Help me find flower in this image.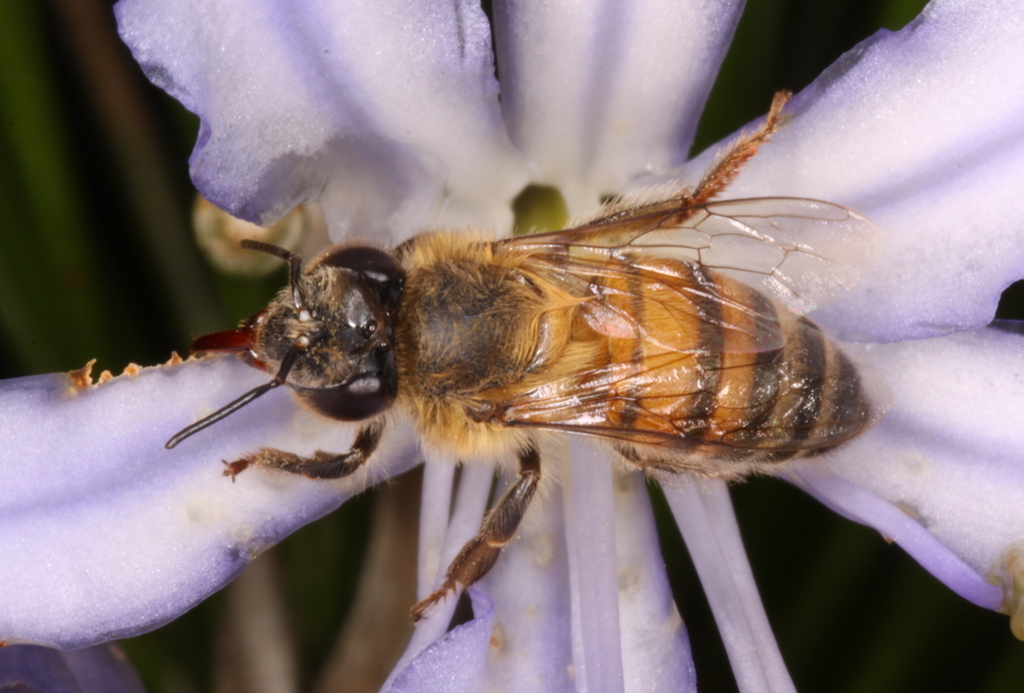
Found it: left=0, top=0, right=1023, bottom=691.
